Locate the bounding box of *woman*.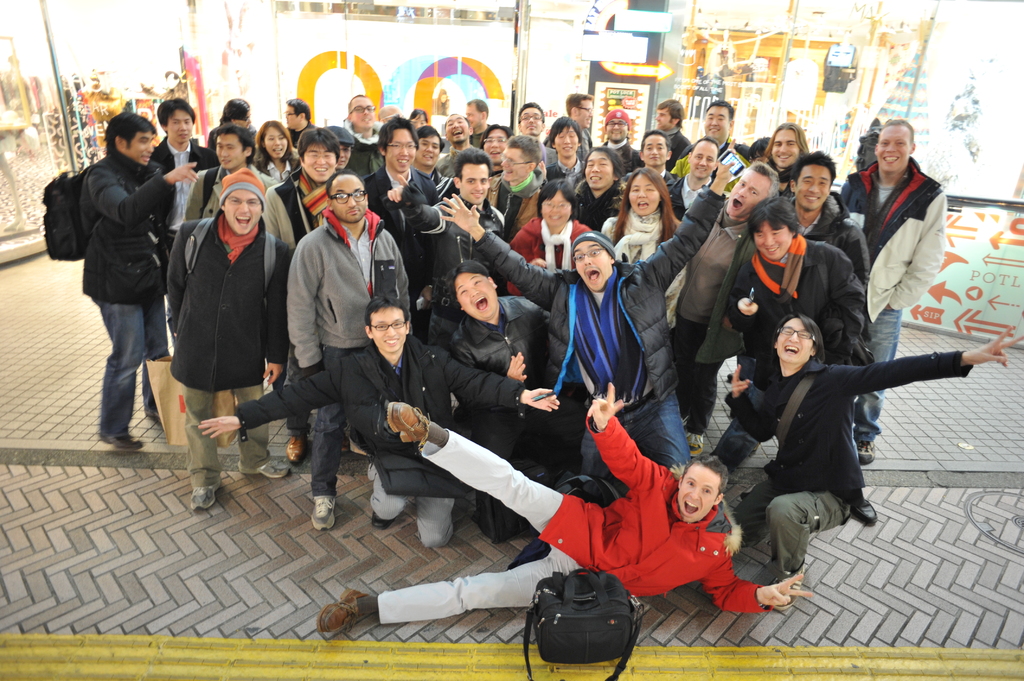
Bounding box: detection(597, 171, 681, 332).
